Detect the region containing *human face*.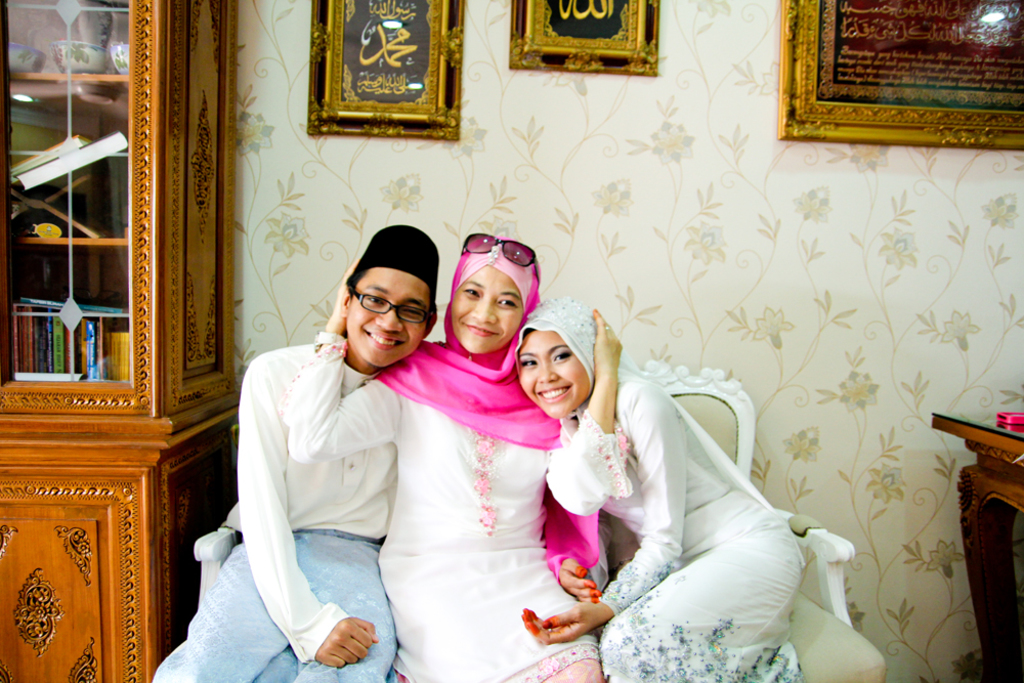
Rect(518, 323, 587, 415).
